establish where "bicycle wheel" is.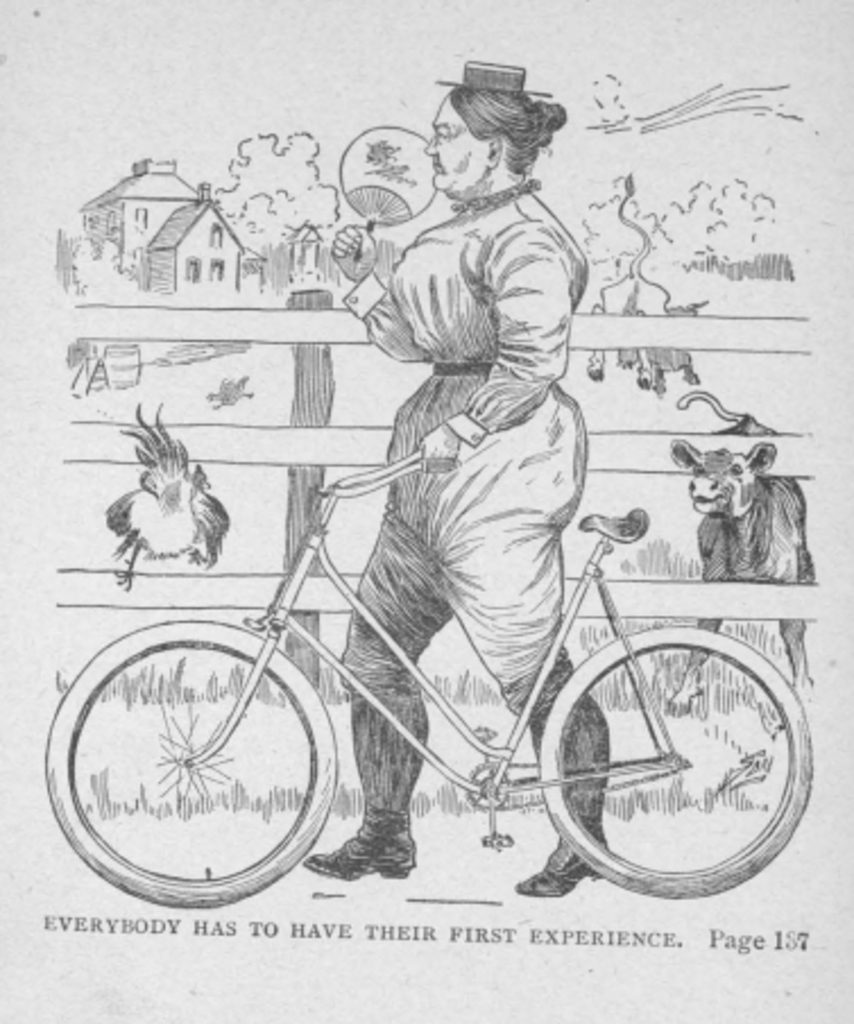
Established at select_region(41, 623, 335, 906).
